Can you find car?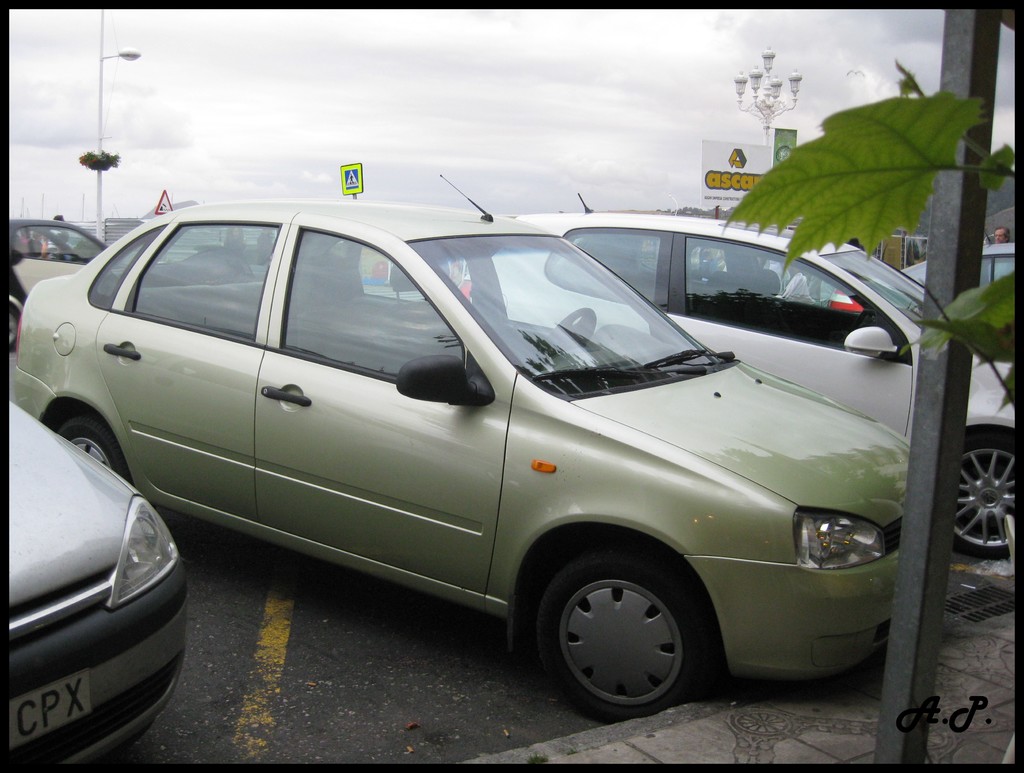
Yes, bounding box: [left=12, top=215, right=166, bottom=349].
